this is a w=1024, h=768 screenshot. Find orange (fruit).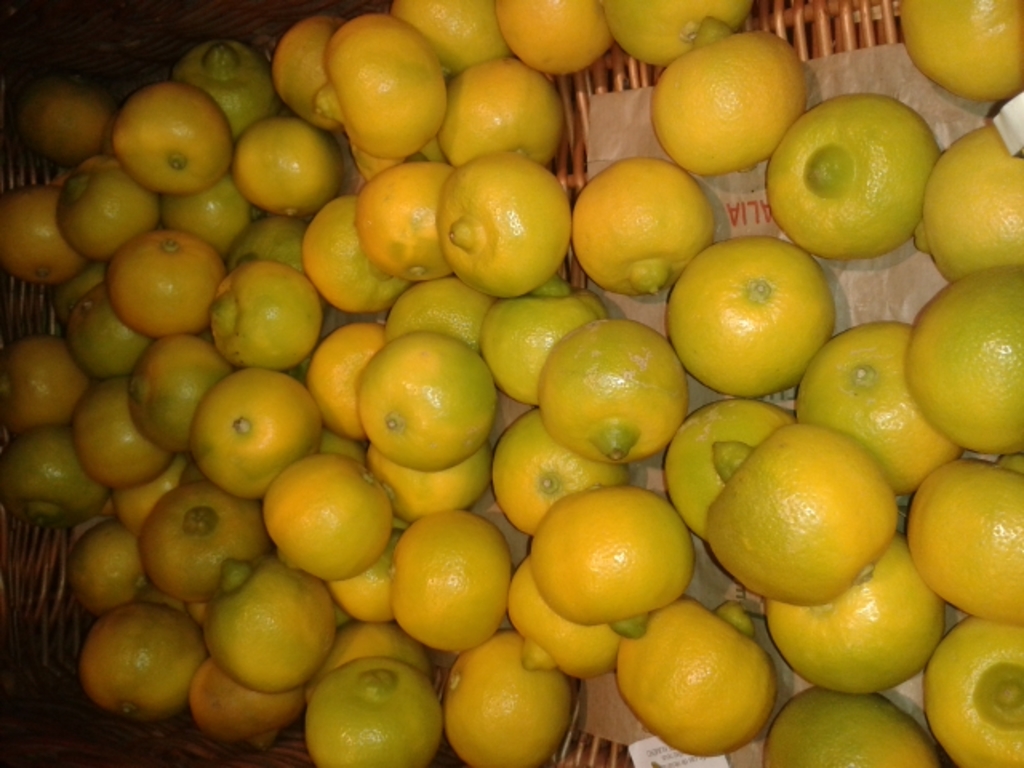
Bounding box: 538 480 698 638.
